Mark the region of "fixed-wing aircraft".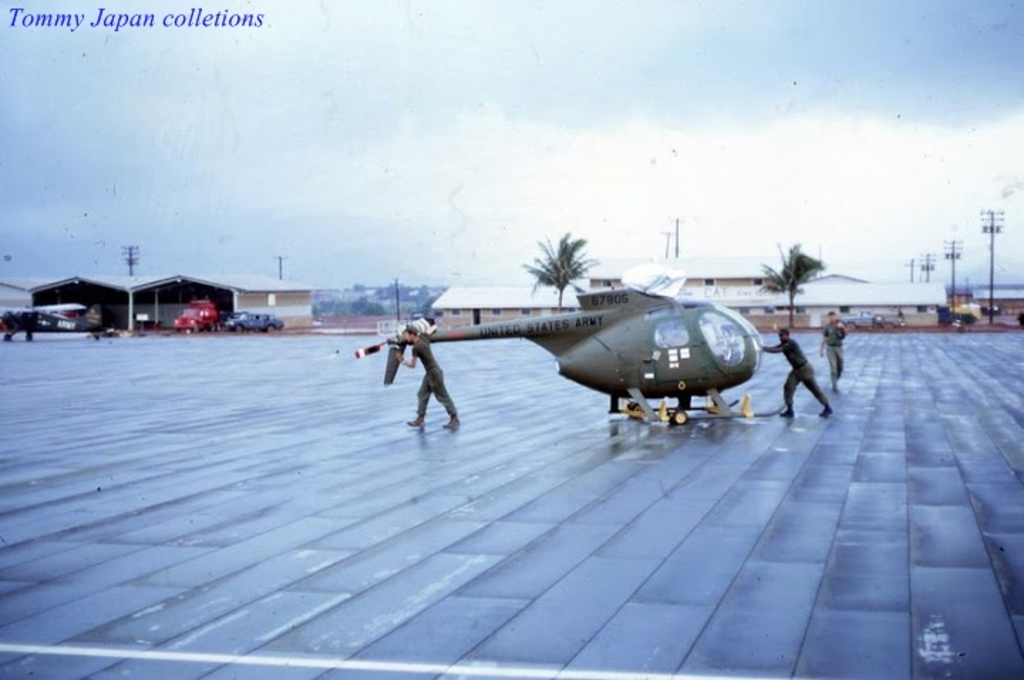
Region: <bbox>351, 262, 789, 423</bbox>.
